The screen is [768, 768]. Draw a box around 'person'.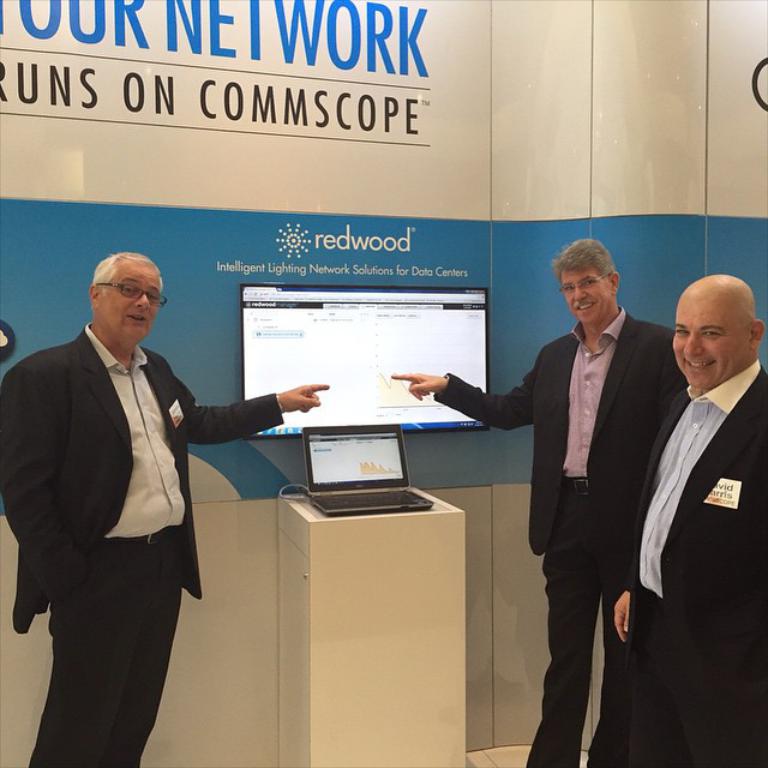
[left=604, top=276, right=767, bottom=767].
